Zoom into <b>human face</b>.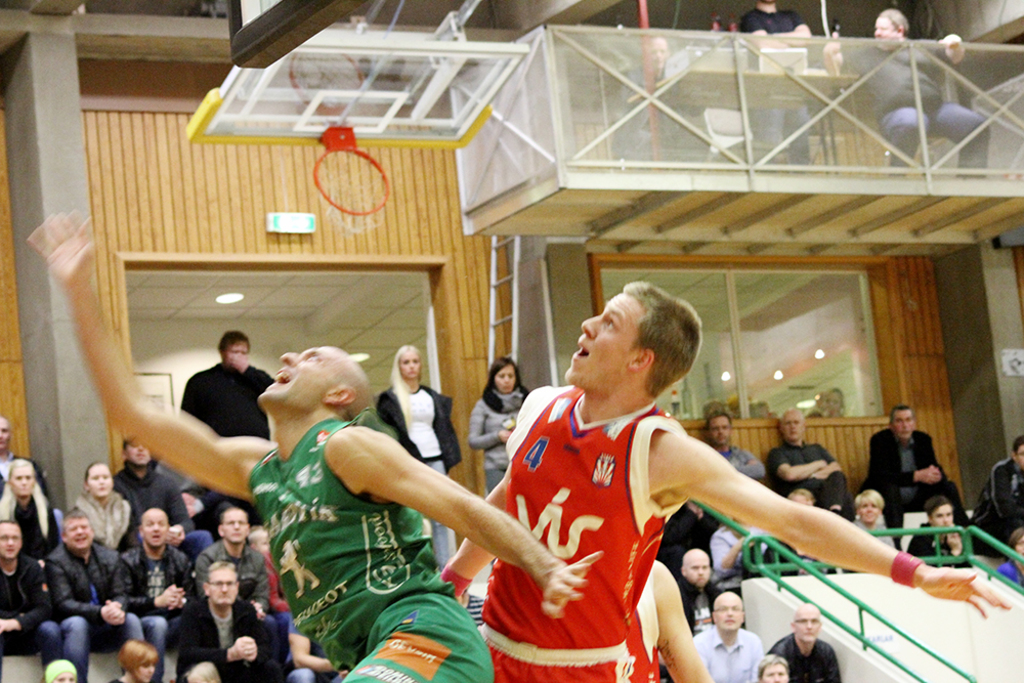
Zoom target: bbox=(203, 567, 243, 608).
